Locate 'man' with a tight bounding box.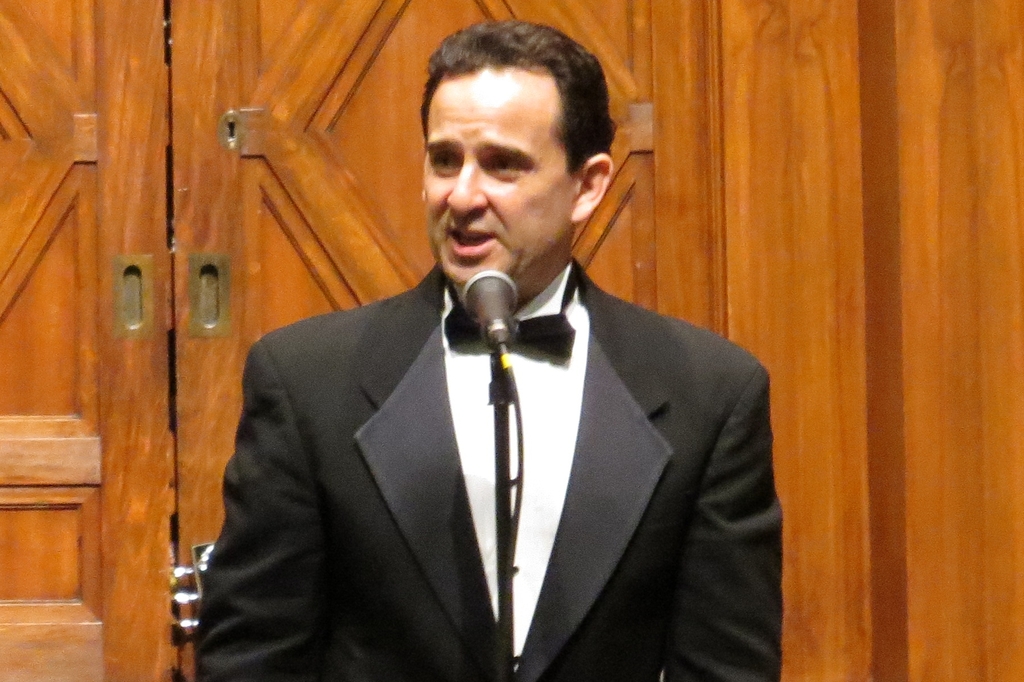
[189, 17, 785, 681].
